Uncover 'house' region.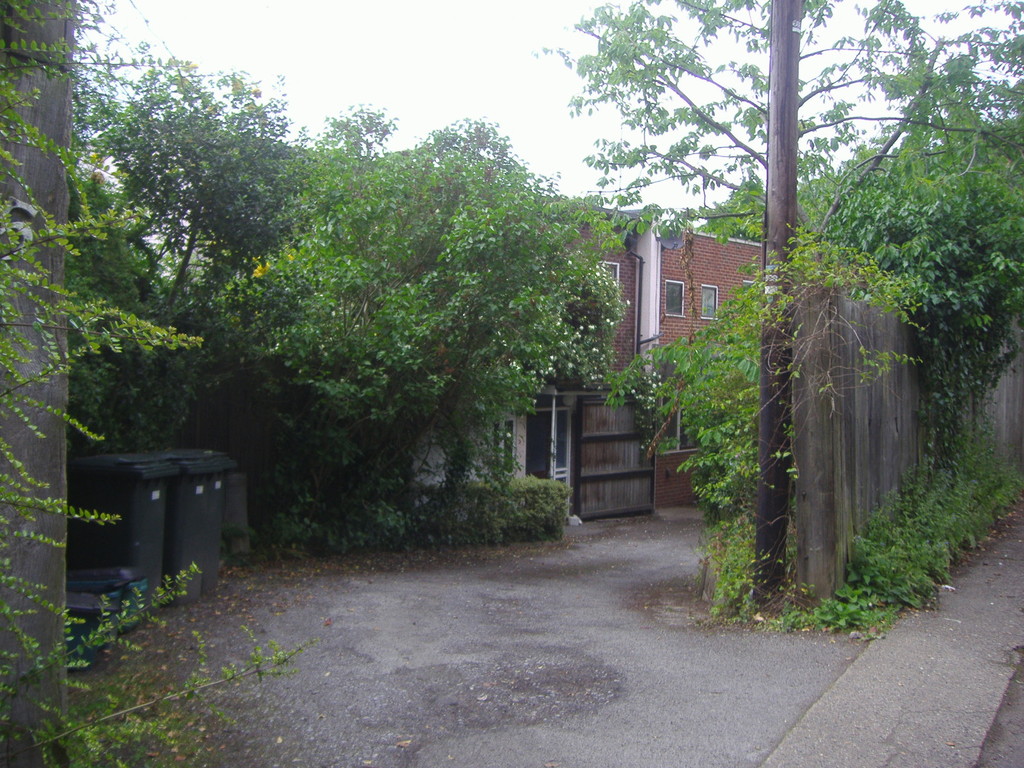
Uncovered: {"left": 287, "top": 137, "right": 759, "bottom": 515}.
